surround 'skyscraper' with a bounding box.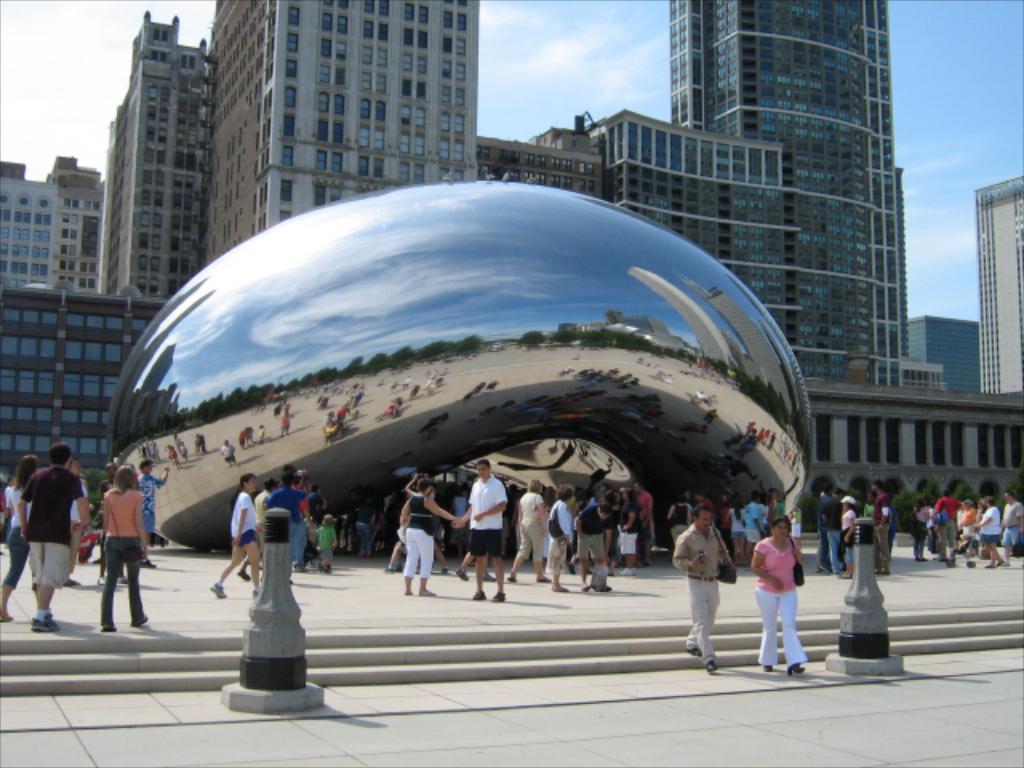
Rect(198, 0, 490, 266).
